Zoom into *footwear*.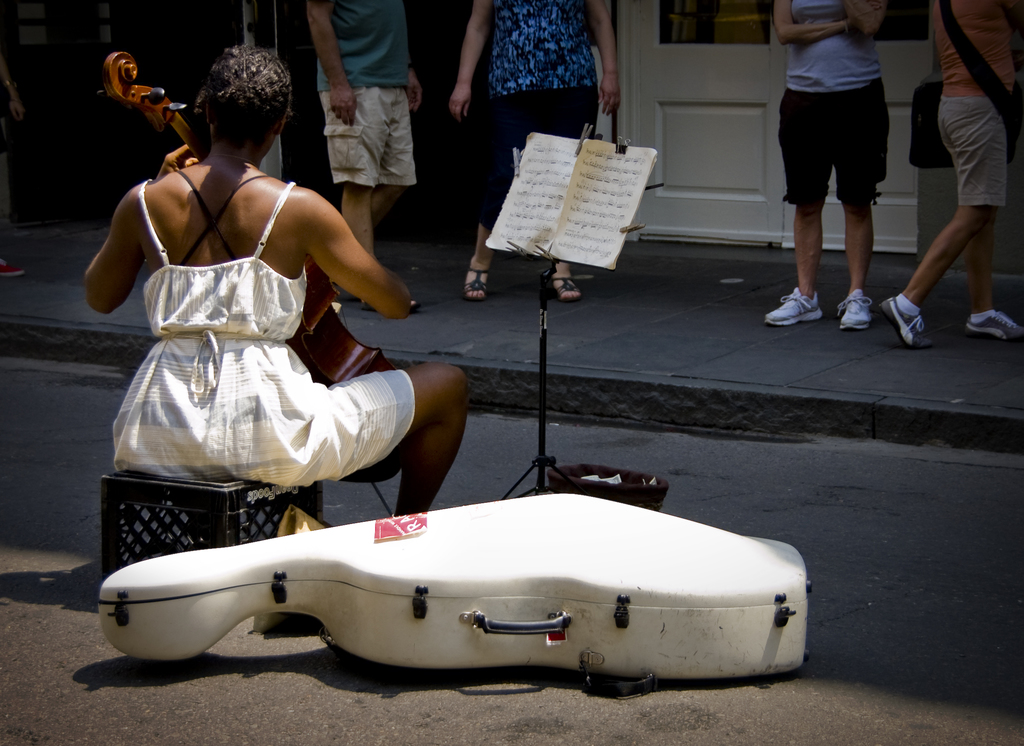
Zoom target: crop(462, 262, 494, 301).
